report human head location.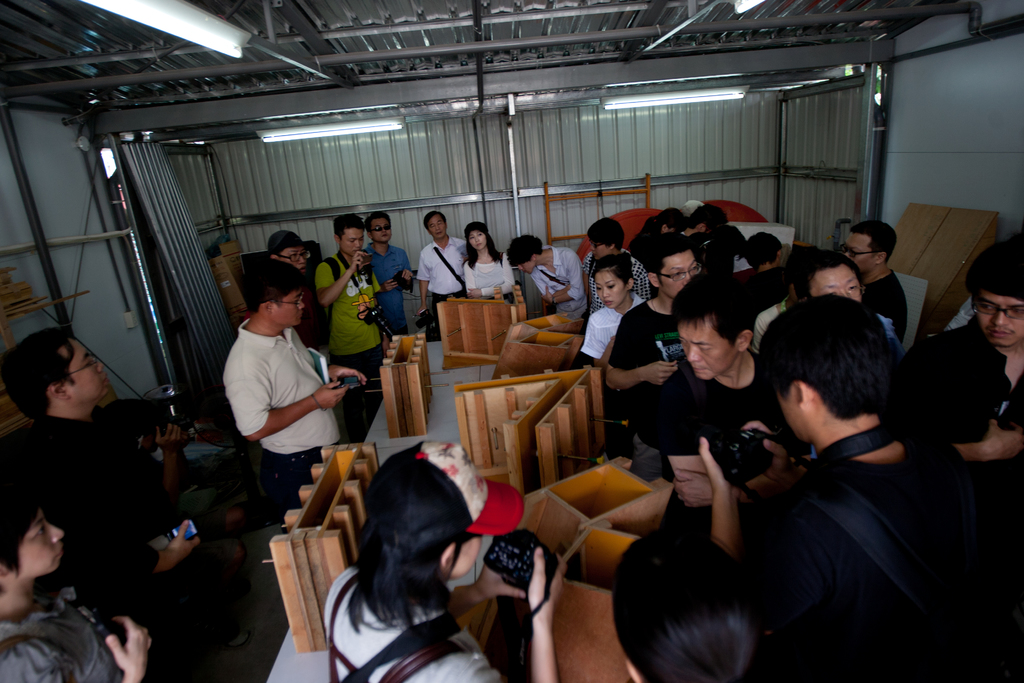
Report: [left=0, top=472, right=68, bottom=595].
